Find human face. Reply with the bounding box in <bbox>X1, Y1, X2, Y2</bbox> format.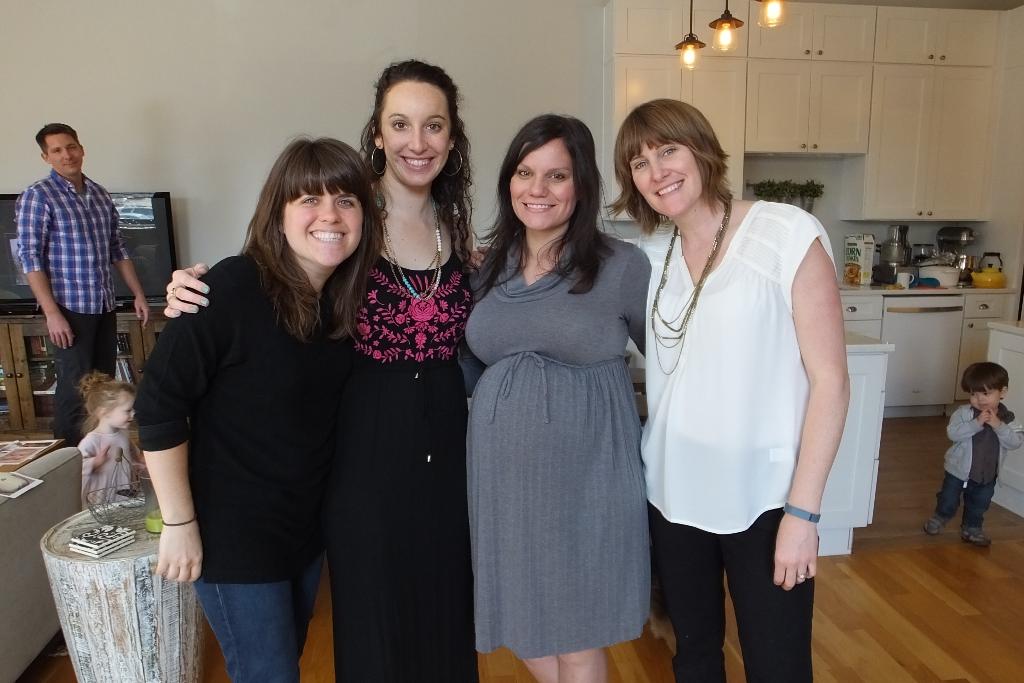
<bbox>52, 132, 83, 177</bbox>.
